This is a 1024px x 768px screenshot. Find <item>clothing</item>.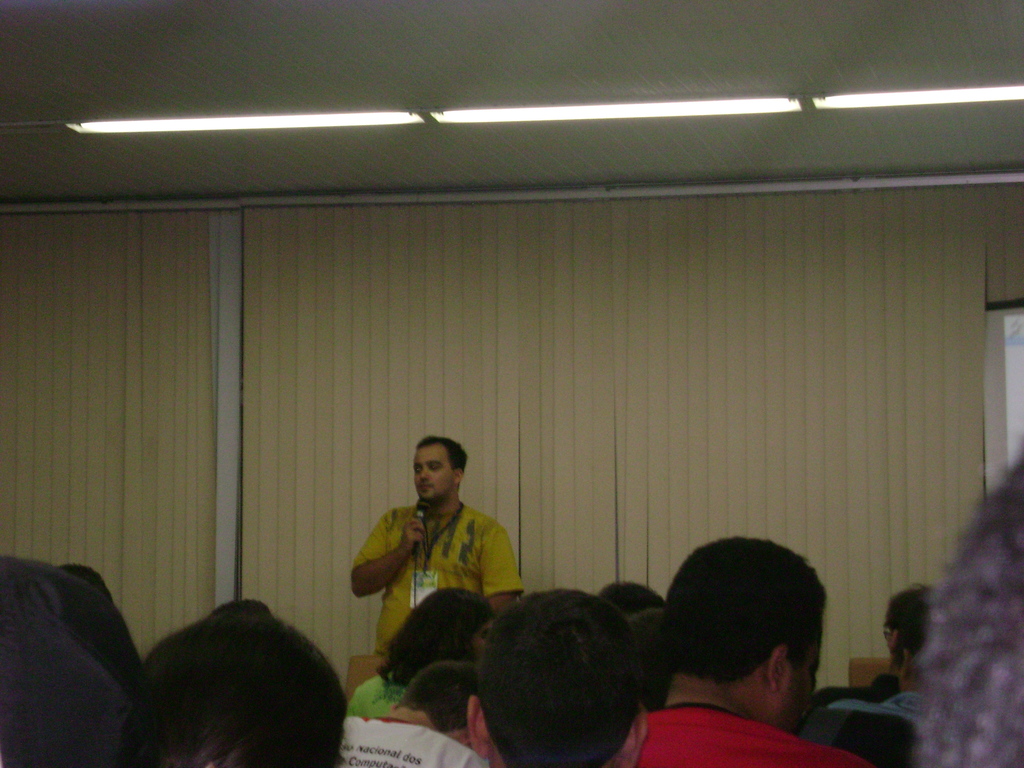
Bounding box: pyautogui.locateOnScreen(352, 483, 522, 645).
